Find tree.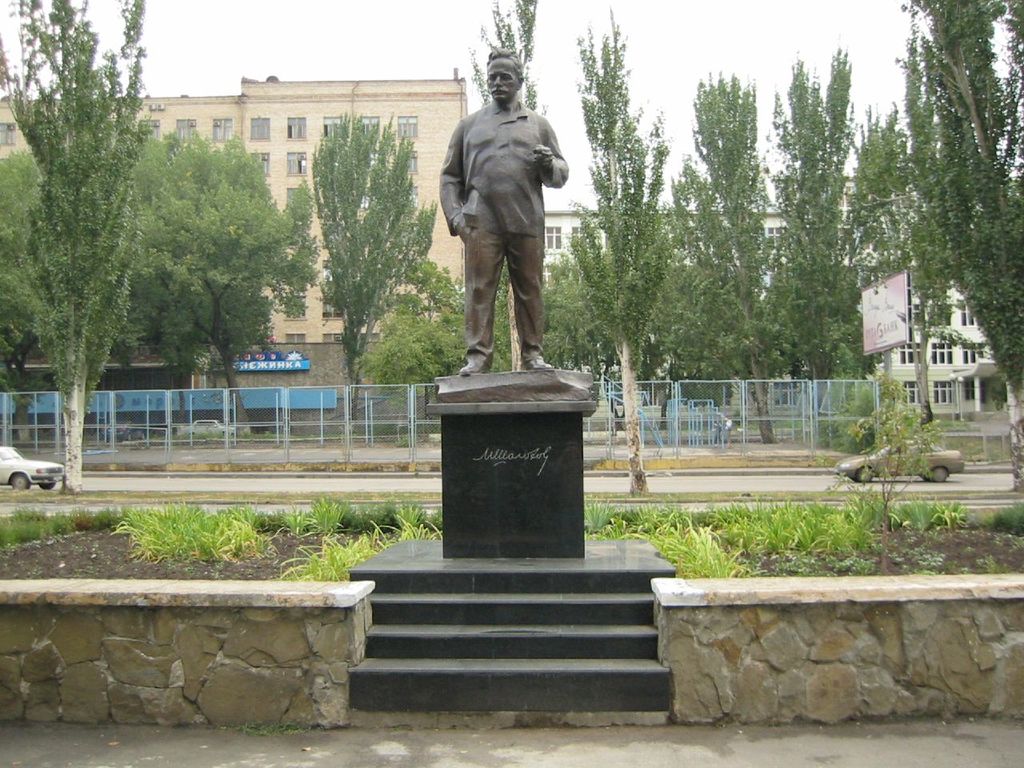
detection(0, 150, 42, 392).
